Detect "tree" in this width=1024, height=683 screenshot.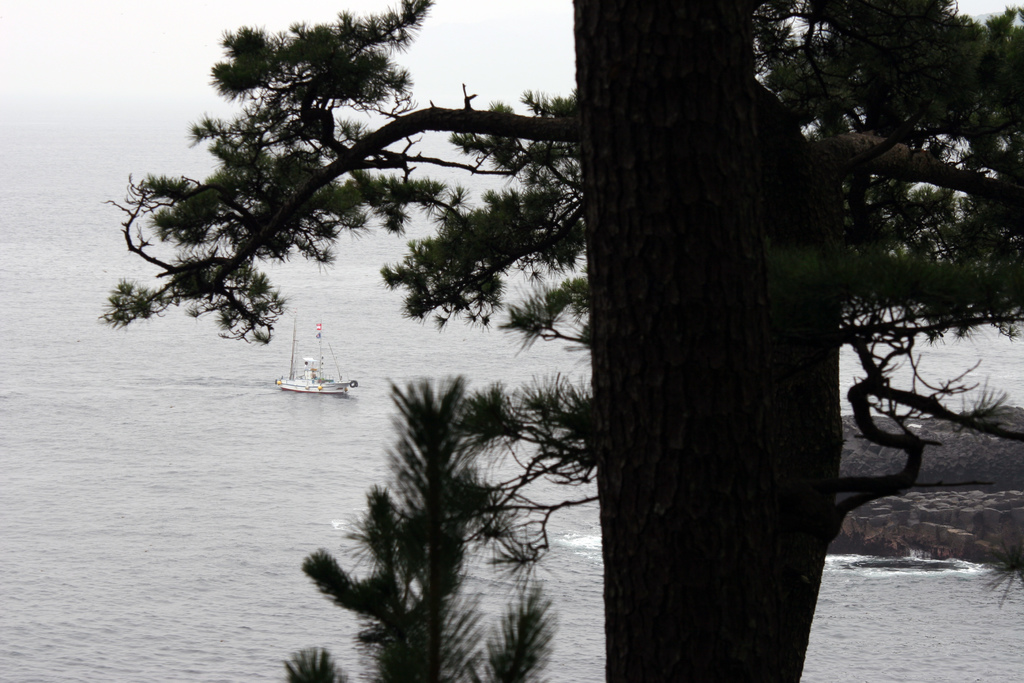
Detection: l=173, t=0, r=943, b=657.
